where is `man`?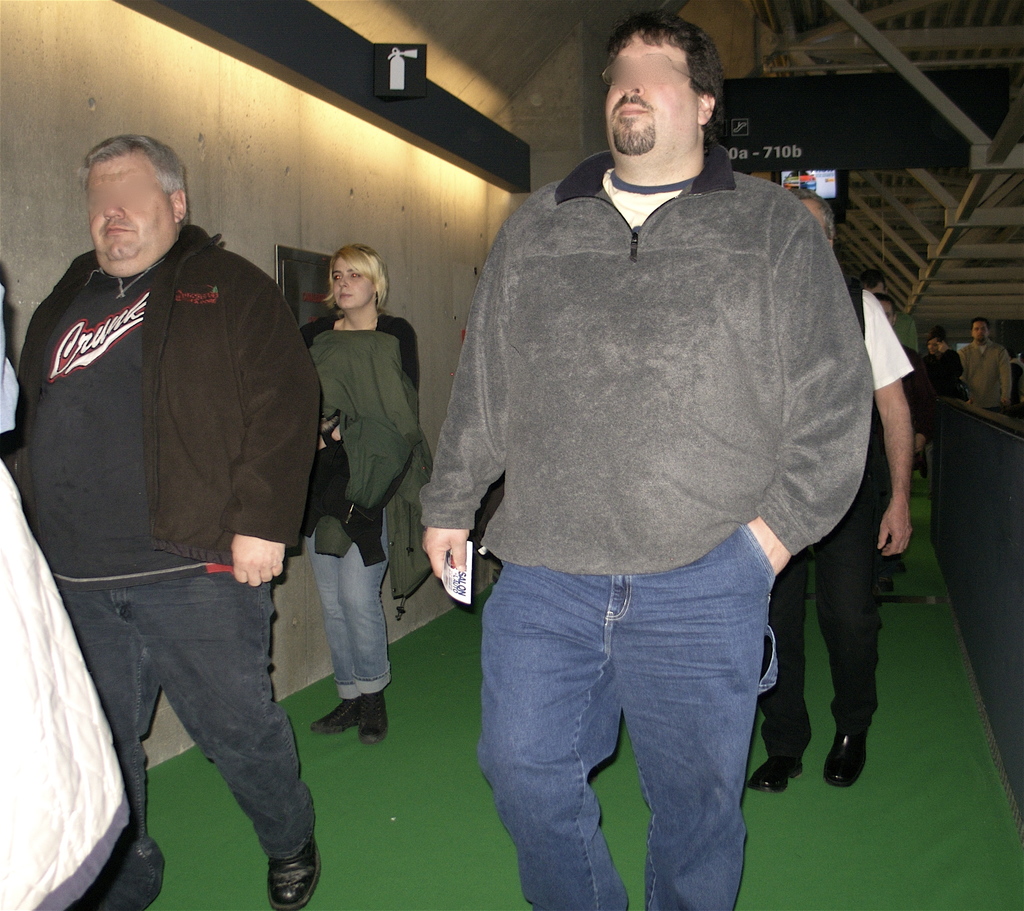
419, 8, 877, 910.
